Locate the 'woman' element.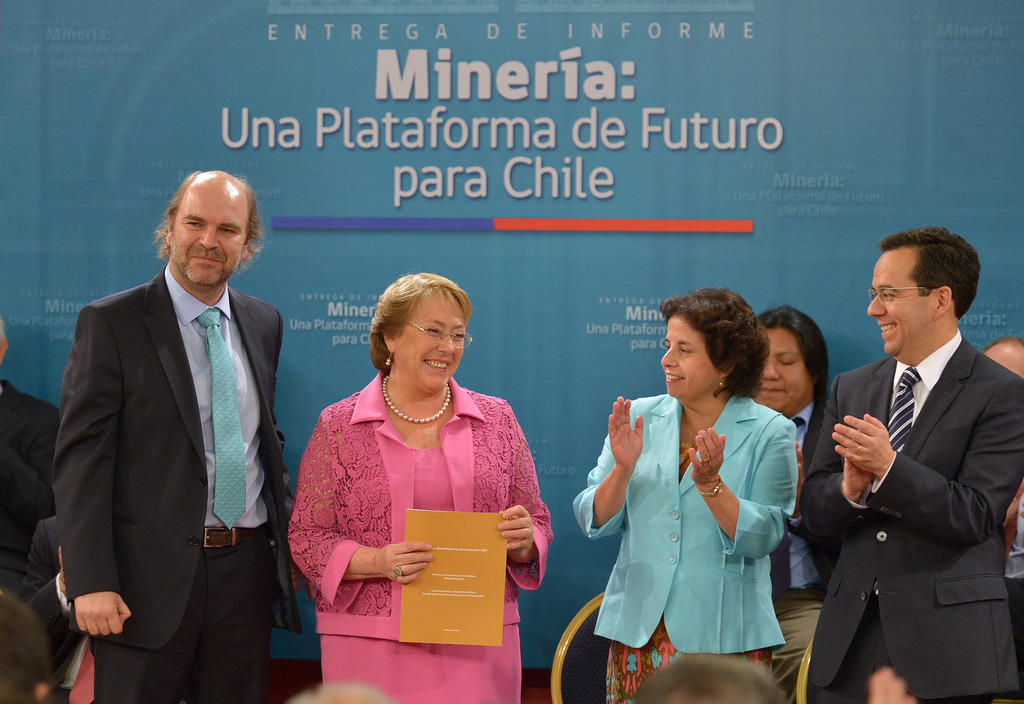
Element bbox: <box>574,284,806,703</box>.
